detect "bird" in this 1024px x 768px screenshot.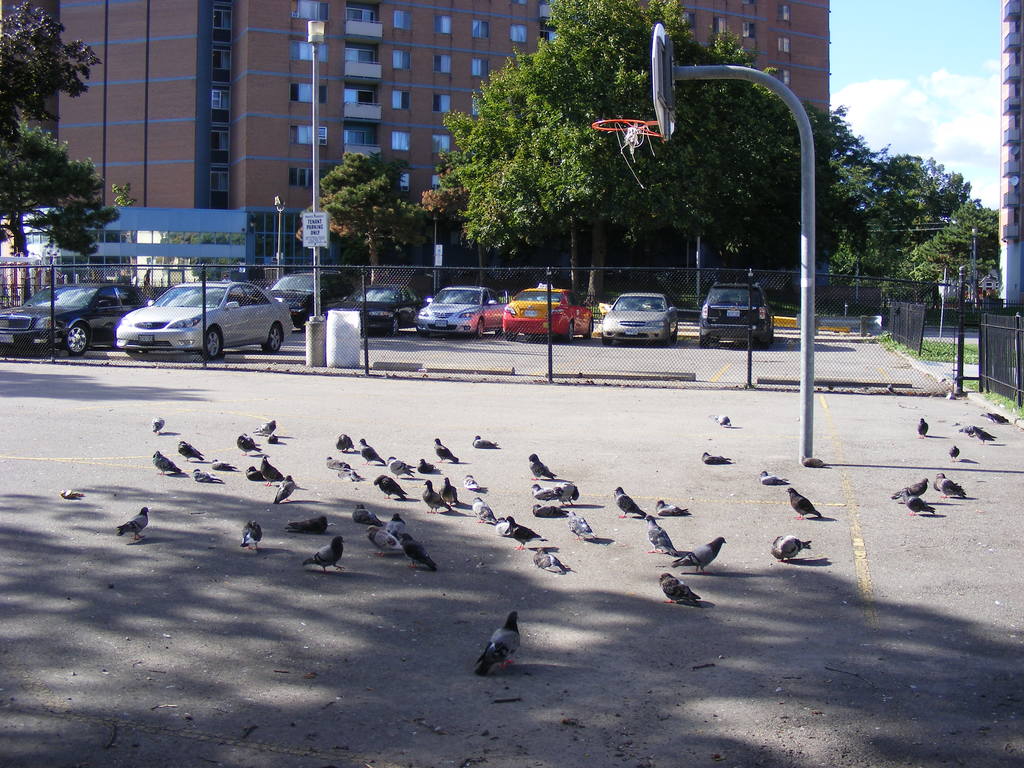
Detection: BBox(251, 419, 276, 436).
